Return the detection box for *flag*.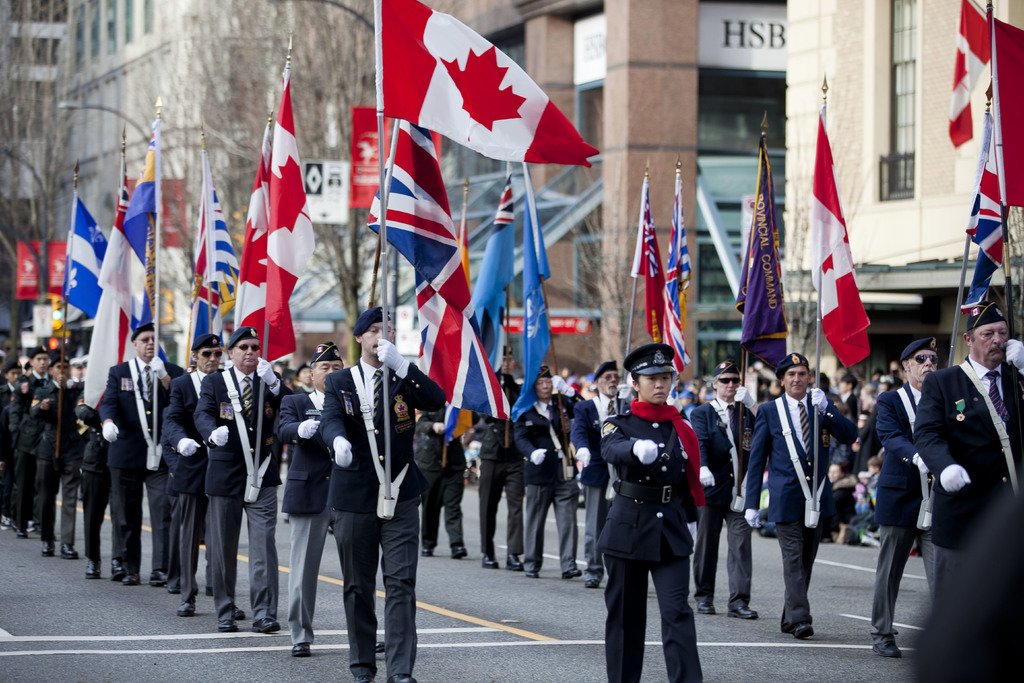
378/18/589/181.
